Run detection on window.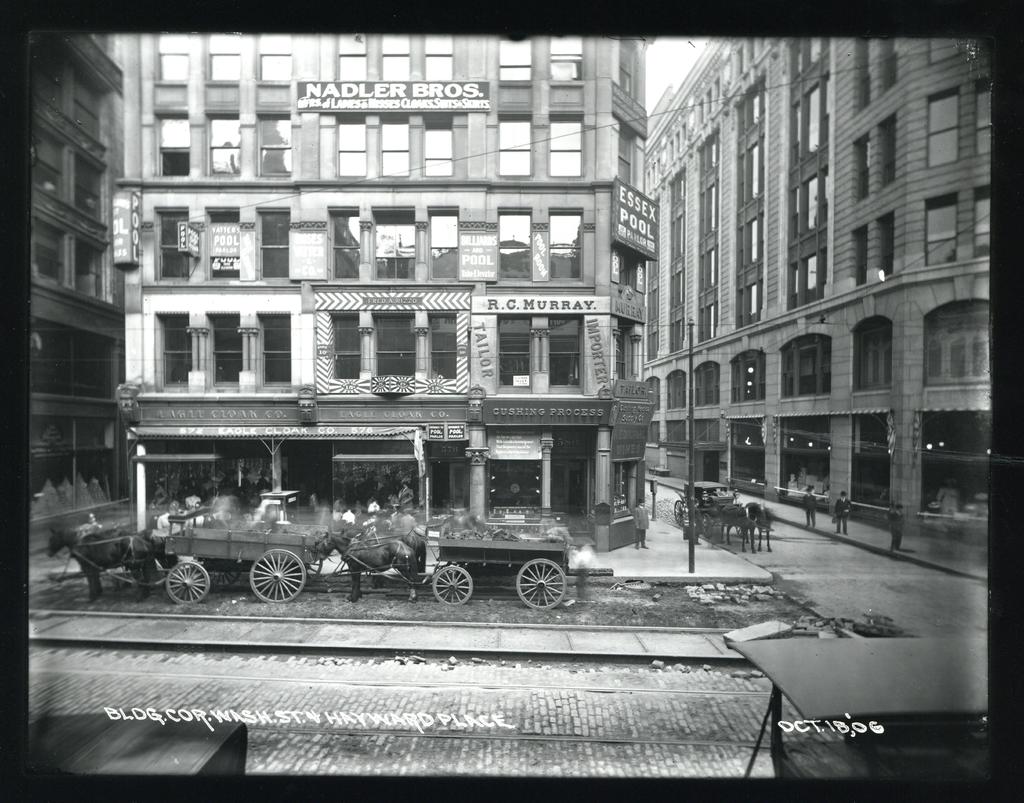
Result: 209/317/253/388.
